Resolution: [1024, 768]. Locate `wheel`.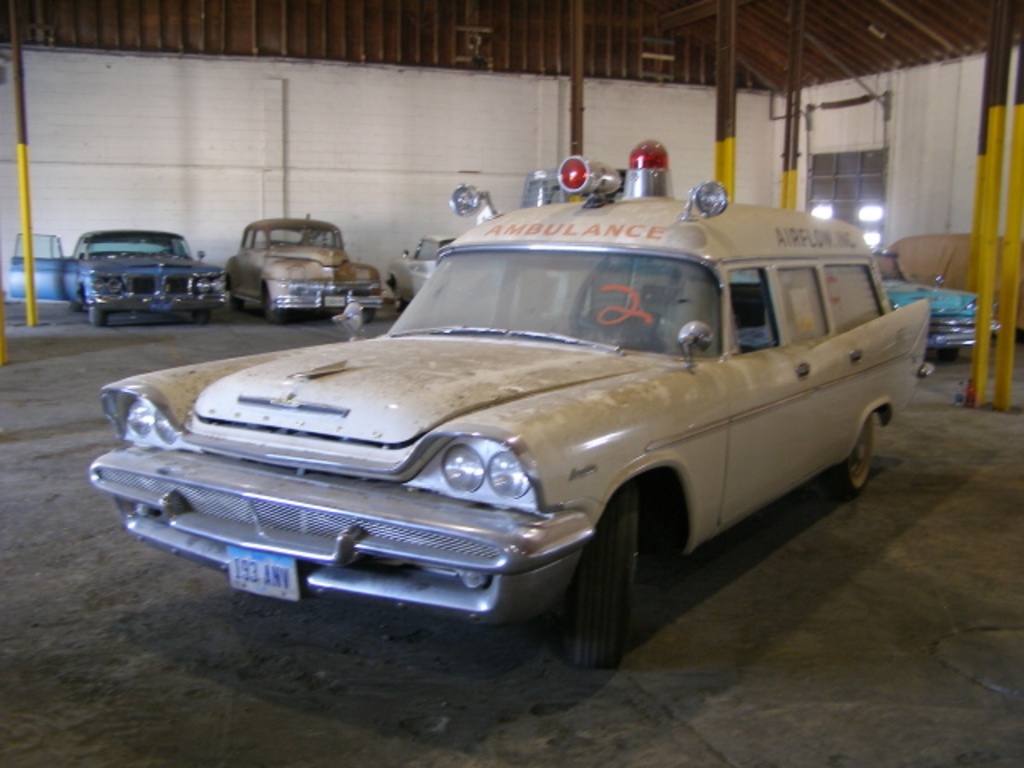
558:517:638:664.
